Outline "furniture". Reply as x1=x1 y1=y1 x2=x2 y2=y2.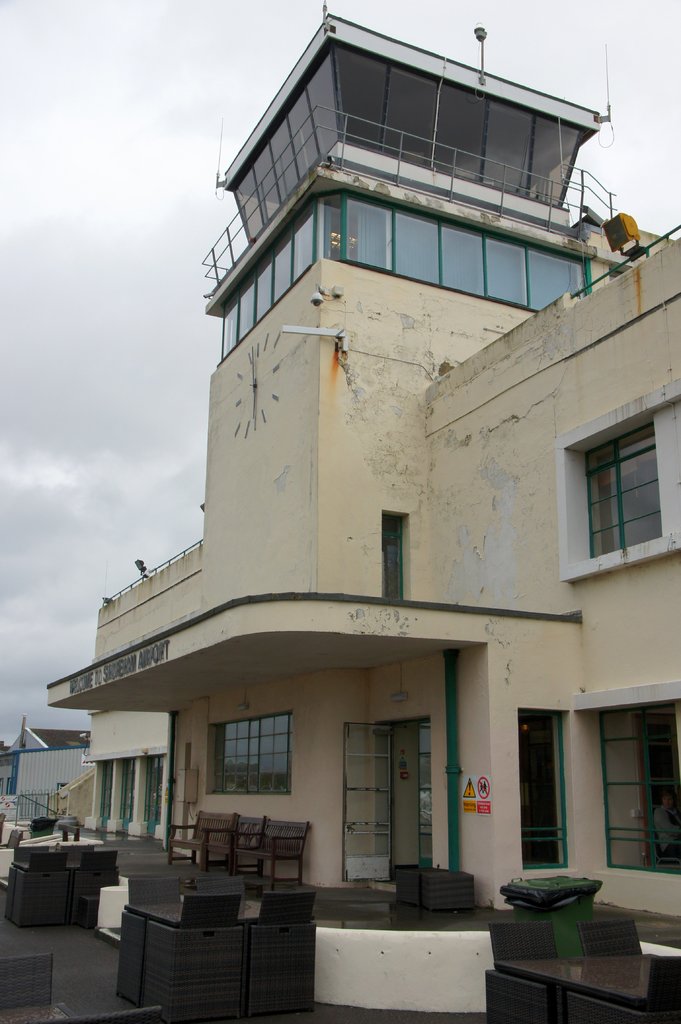
x1=62 y1=844 x2=93 y2=860.
